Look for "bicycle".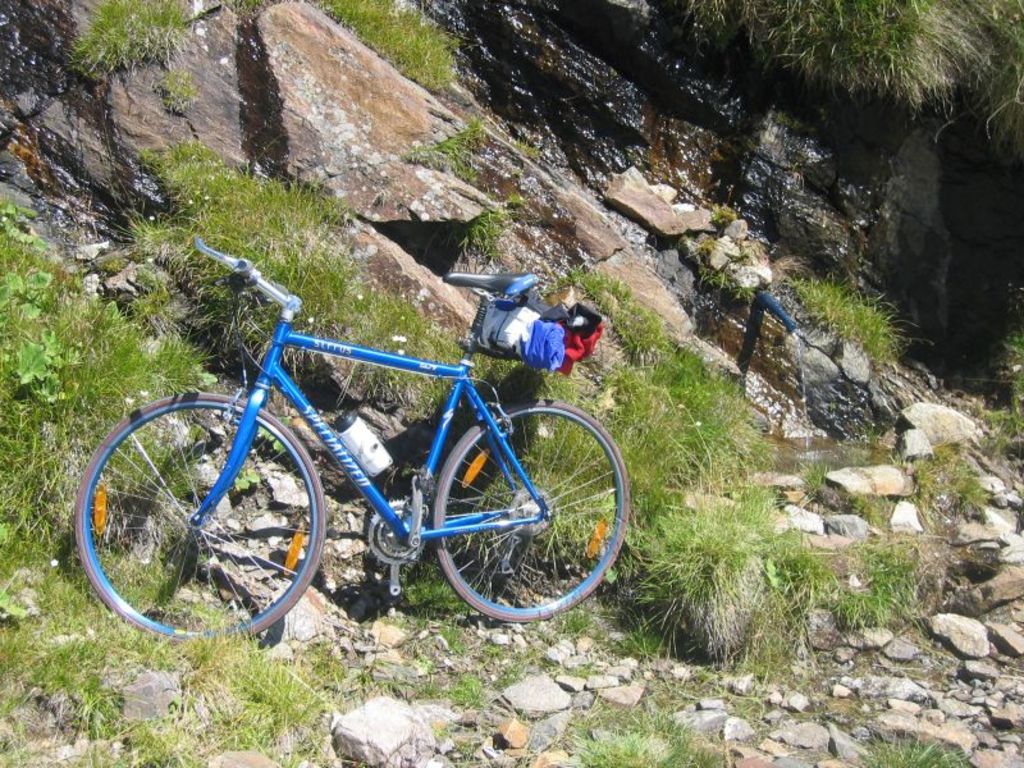
Found: (left=72, top=229, right=643, bottom=654).
